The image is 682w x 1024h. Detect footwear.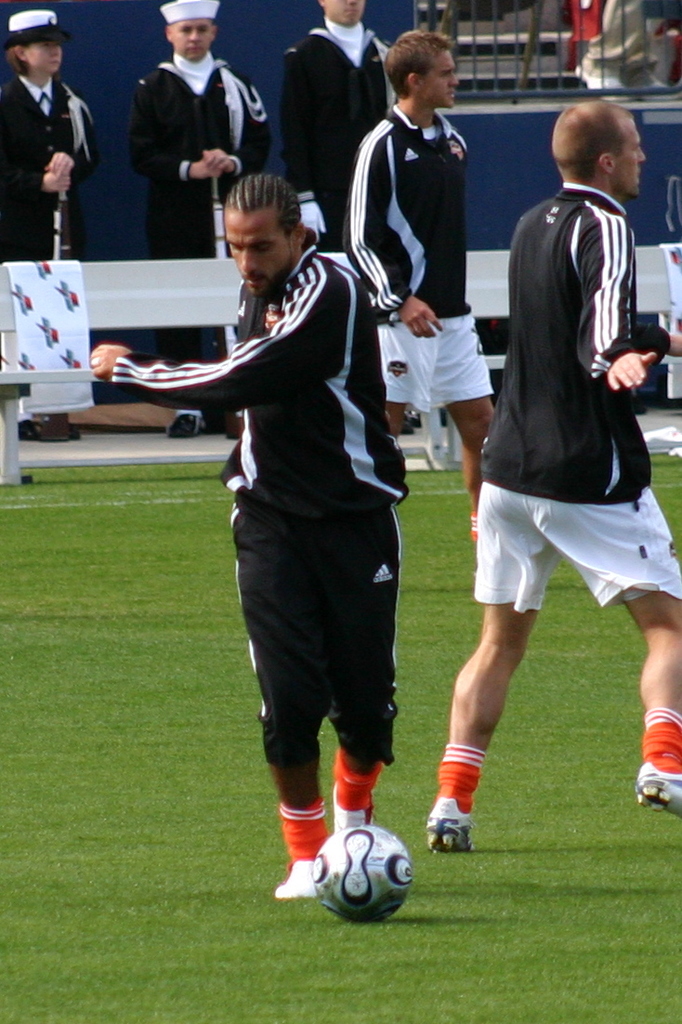
Detection: box=[429, 796, 475, 851].
